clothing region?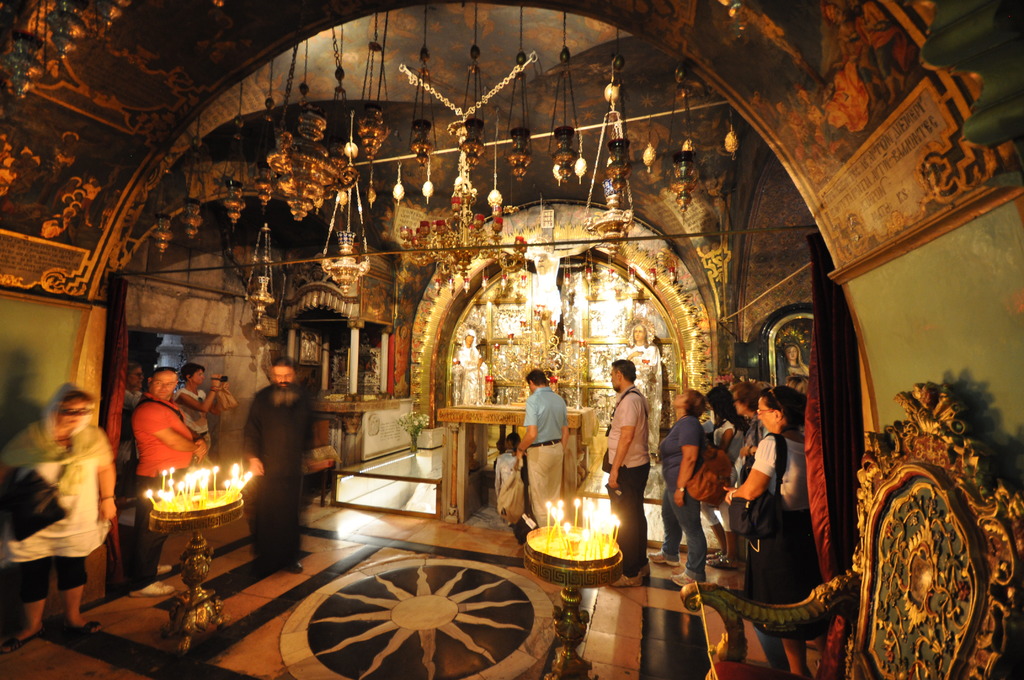
[243,382,308,567]
